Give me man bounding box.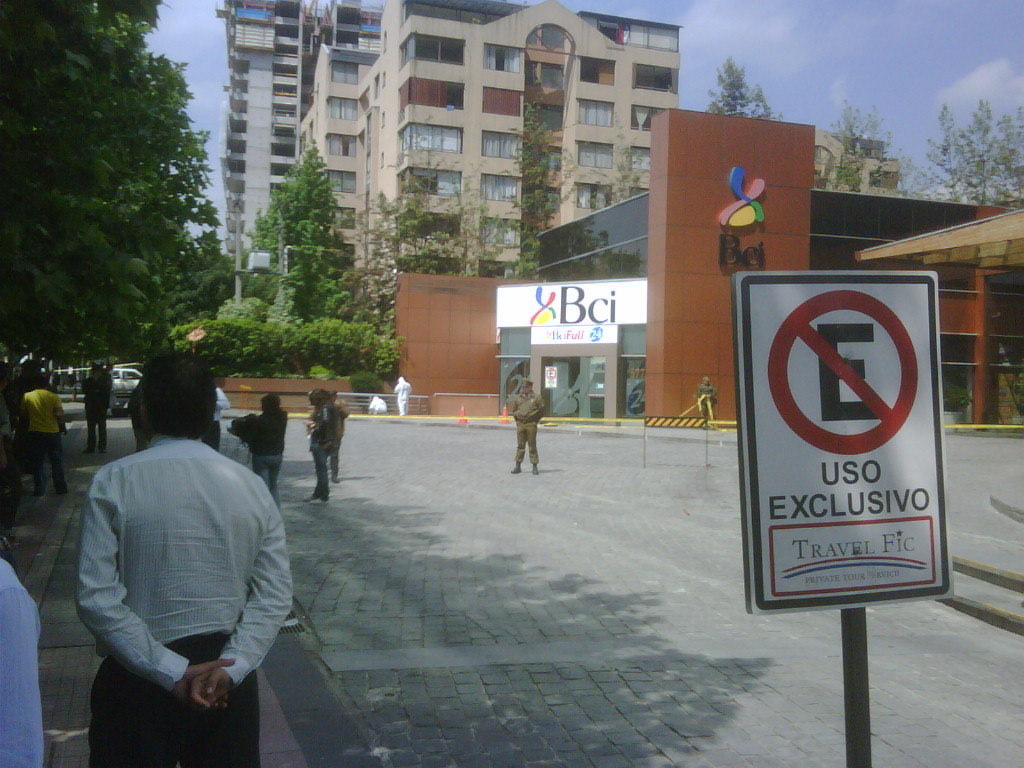
{"left": 0, "top": 550, "right": 48, "bottom": 767}.
